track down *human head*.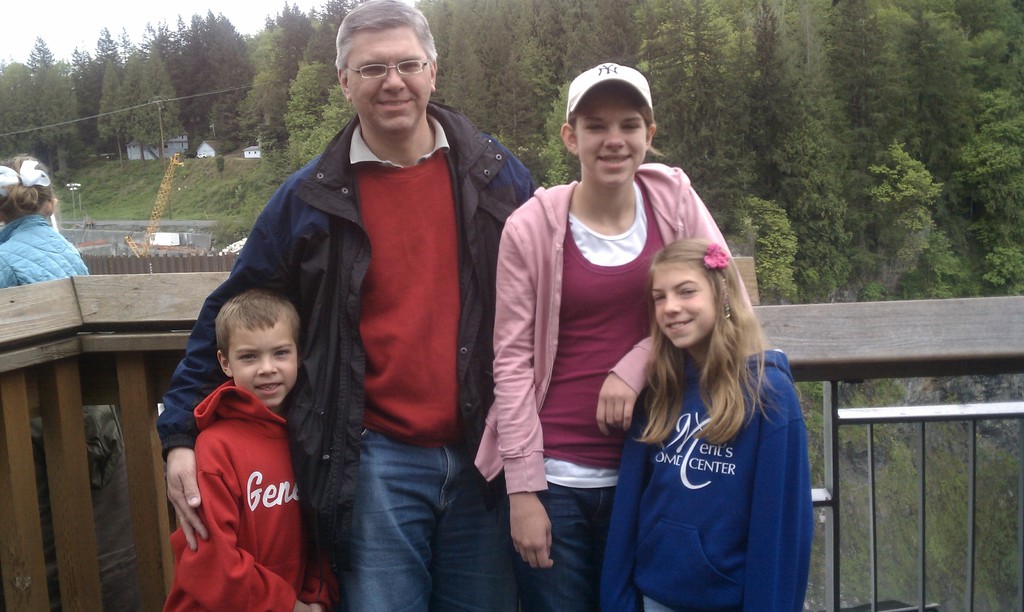
Tracked to bbox=(649, 239, 738, 350).
